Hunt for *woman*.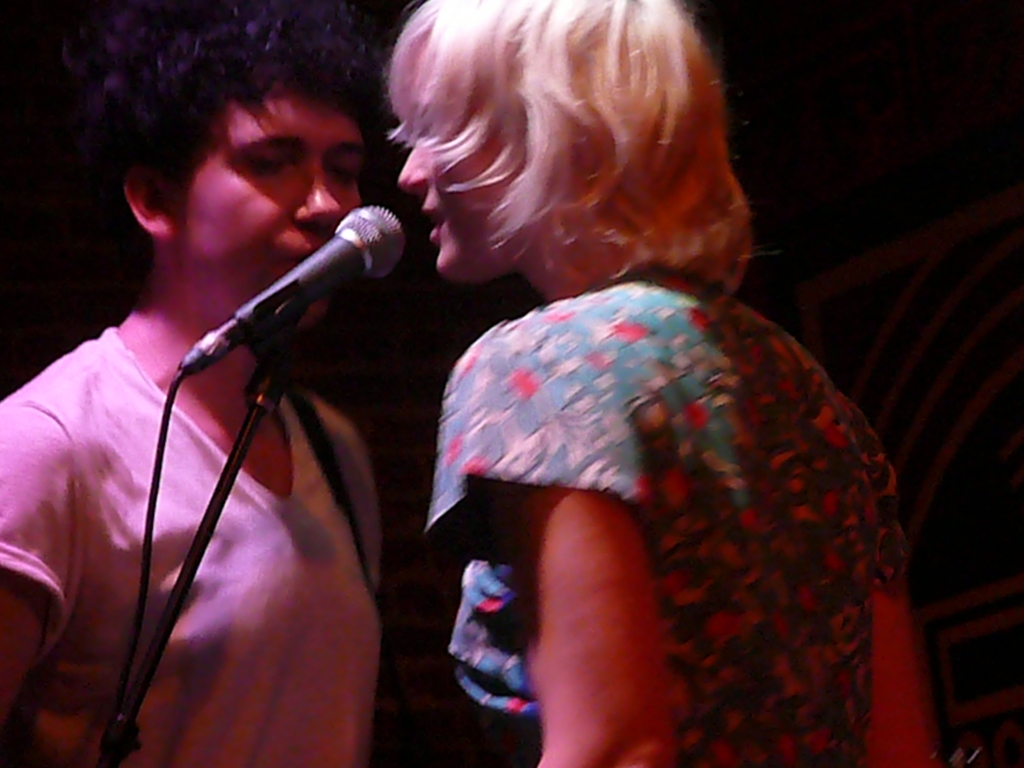
Hunted down at x1=396, y1=0, x2=943, y2=767.
